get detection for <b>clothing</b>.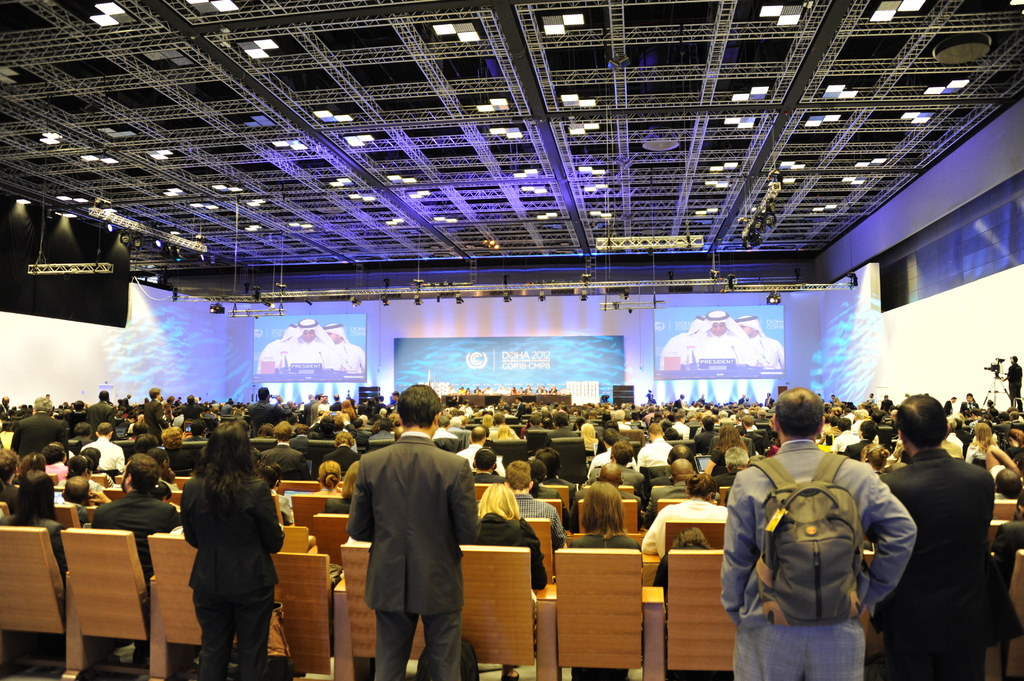
Detection: (left=470, top=508, right=543, bottom=592).
